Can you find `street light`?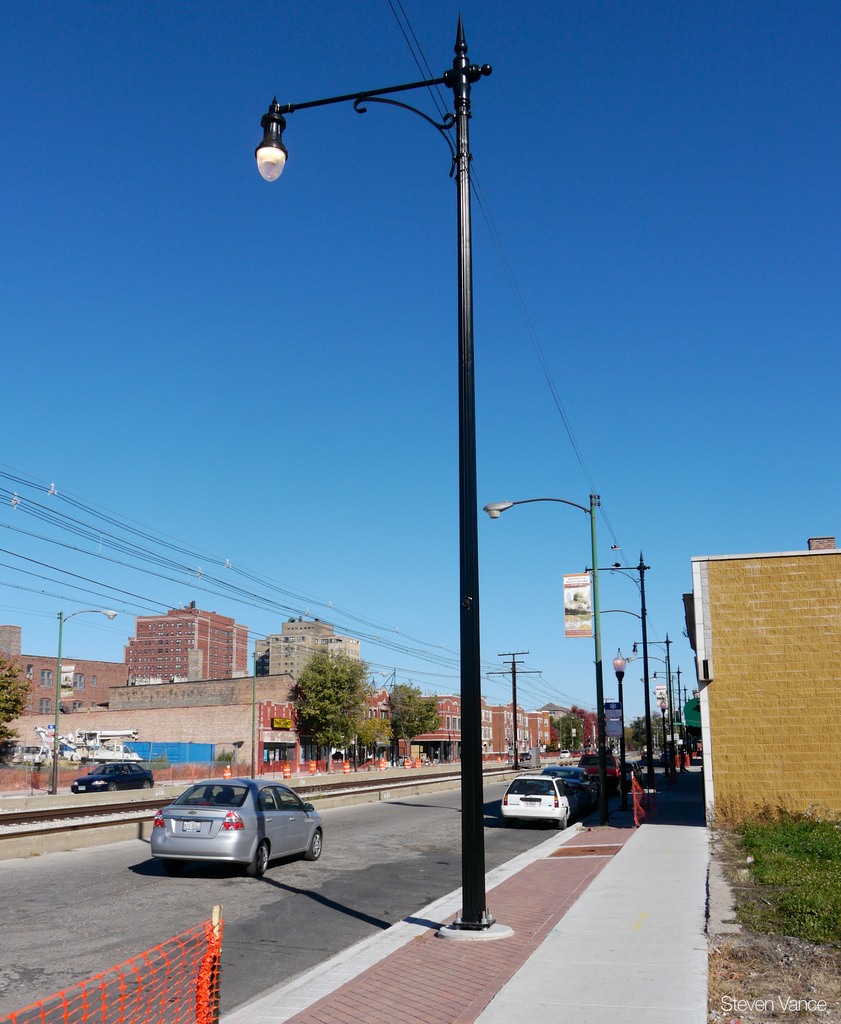
Yes, bounding box: BBox(643, 673, 677, 765).
